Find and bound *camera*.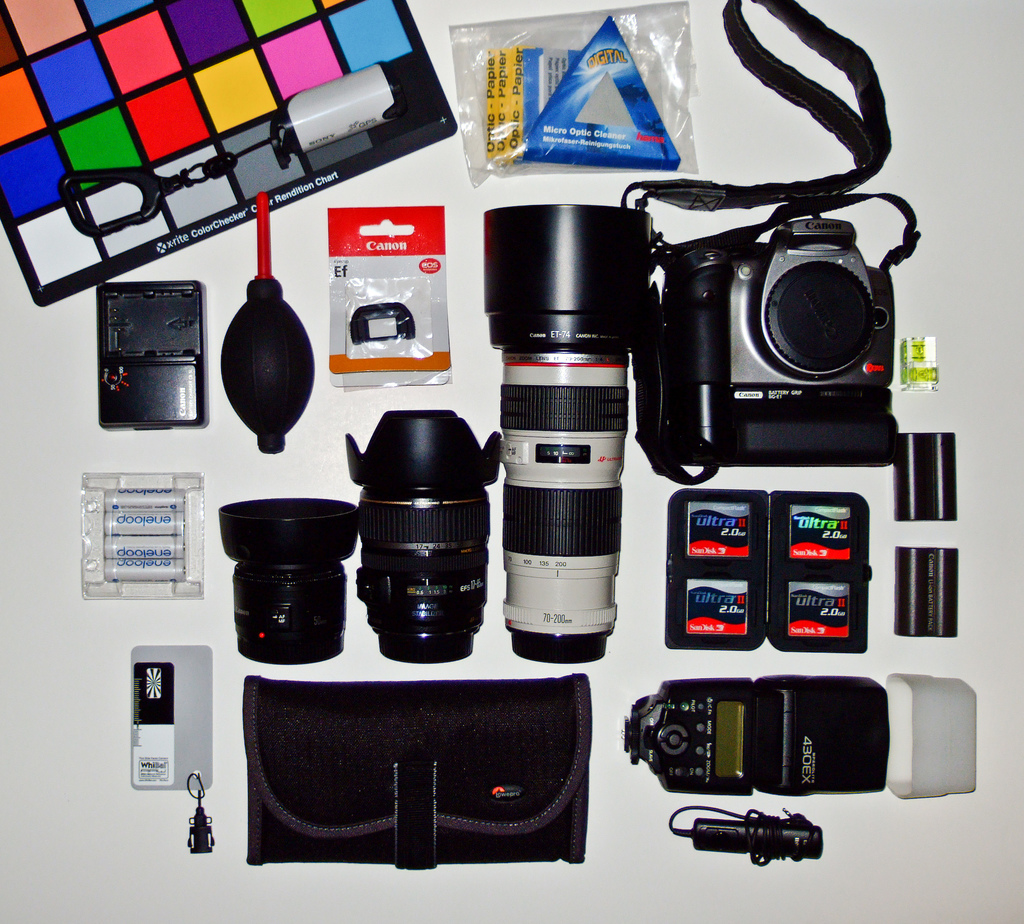
Bound: (345, 405, 502, 661).
